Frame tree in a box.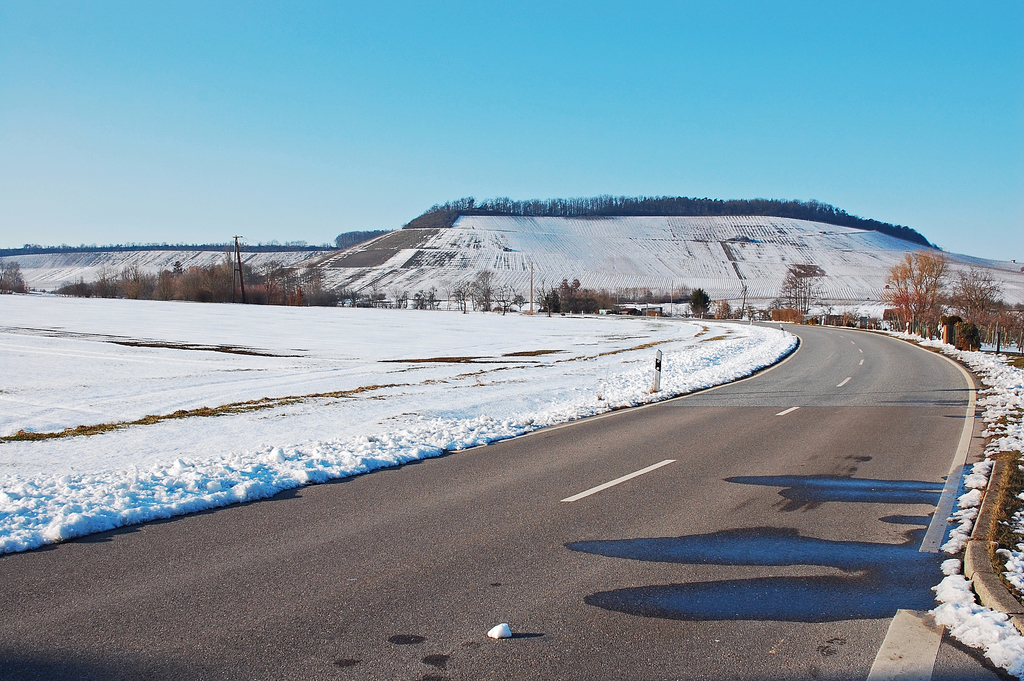
x1=119, y1=261, x2=159, y2=295.
